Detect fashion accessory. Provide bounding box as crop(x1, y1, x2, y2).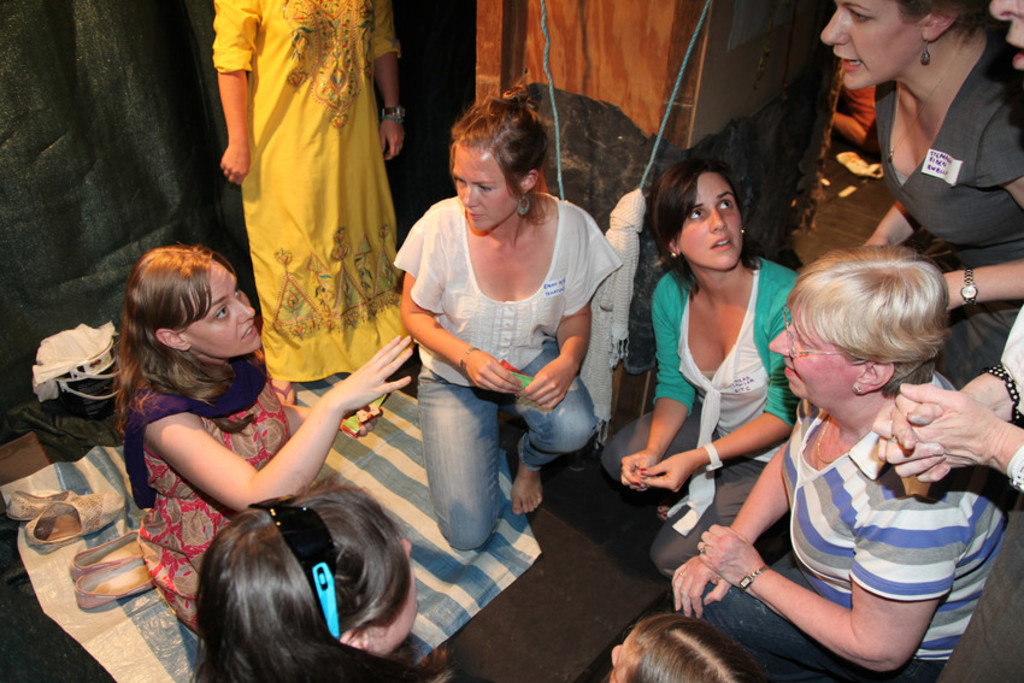
crop(461, 347, 479, 372).
